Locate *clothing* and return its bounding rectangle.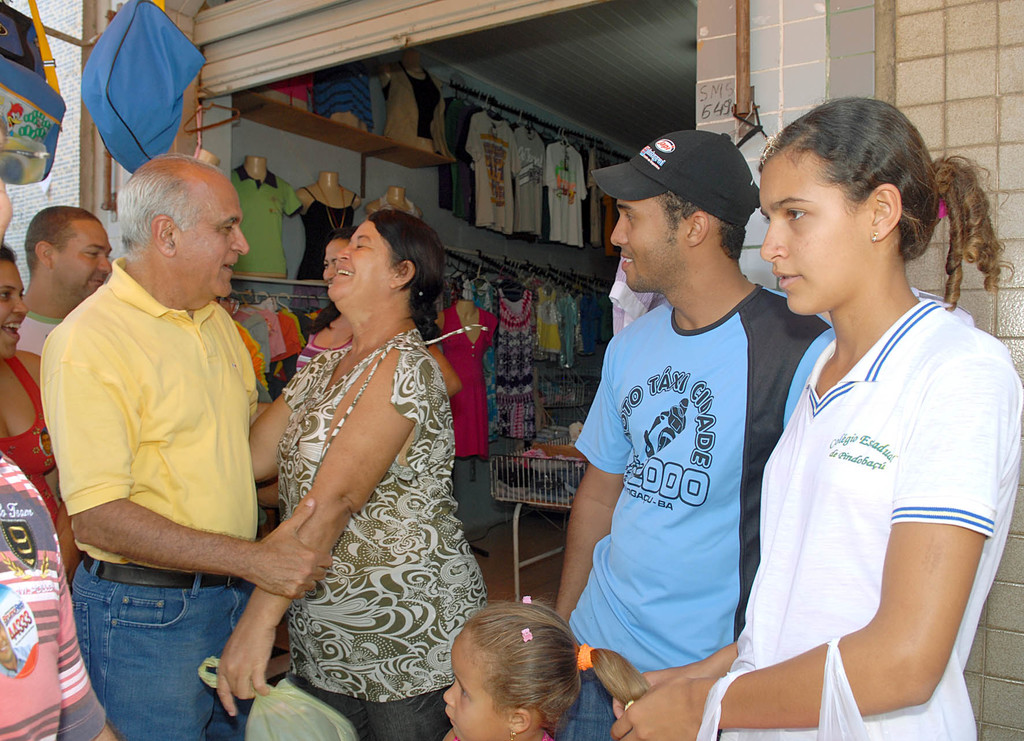
region(539, 272, 593, 371).
